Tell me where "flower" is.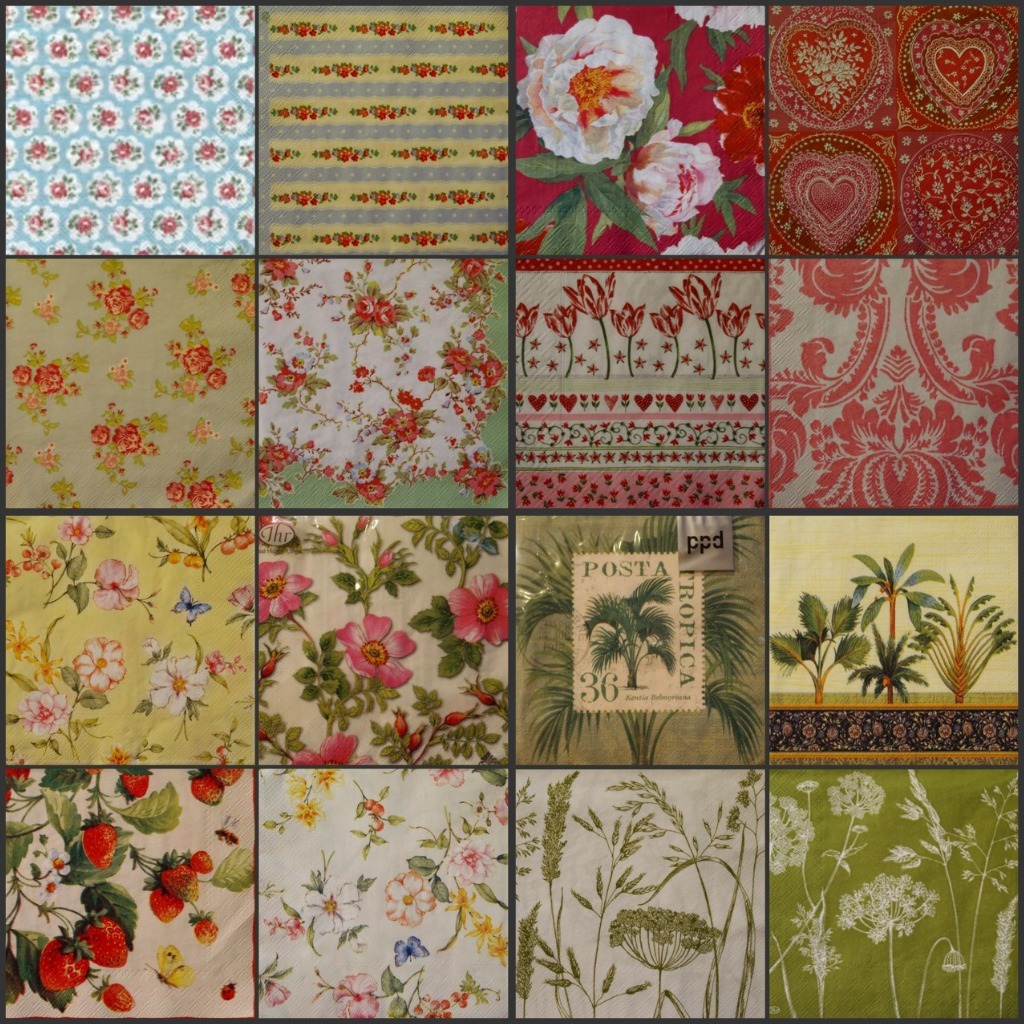
"flower" is at rect(359, 481, 387, 504).
